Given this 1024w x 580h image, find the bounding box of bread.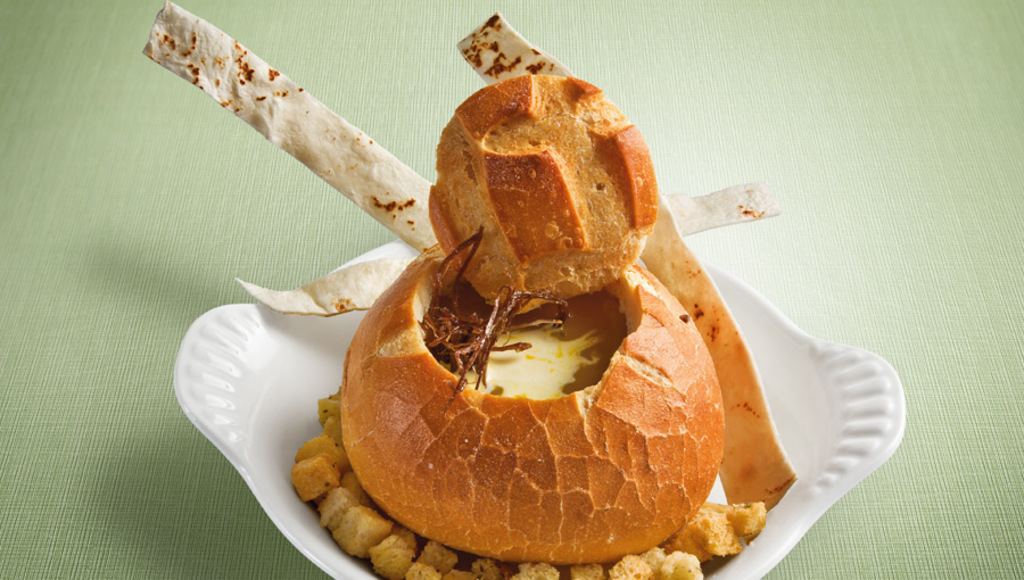
(429, 69, 656, 313).
